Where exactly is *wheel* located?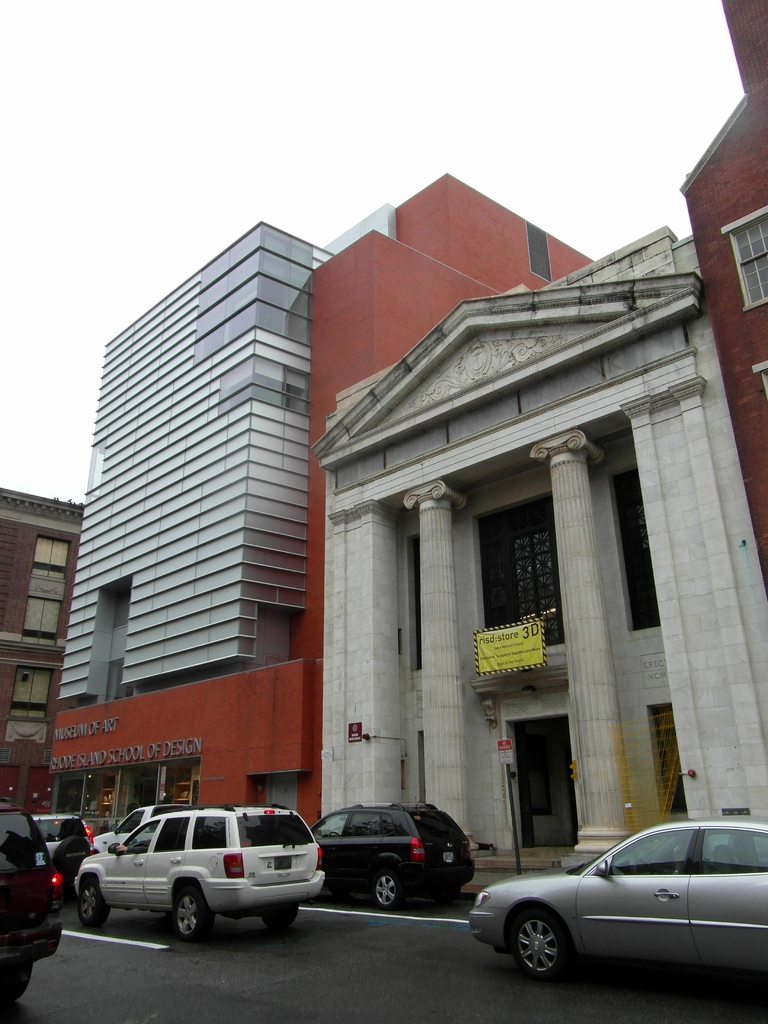
Its bounding box is {"left": 173, "top": 887, "right": 216, "bottom": 941}.
